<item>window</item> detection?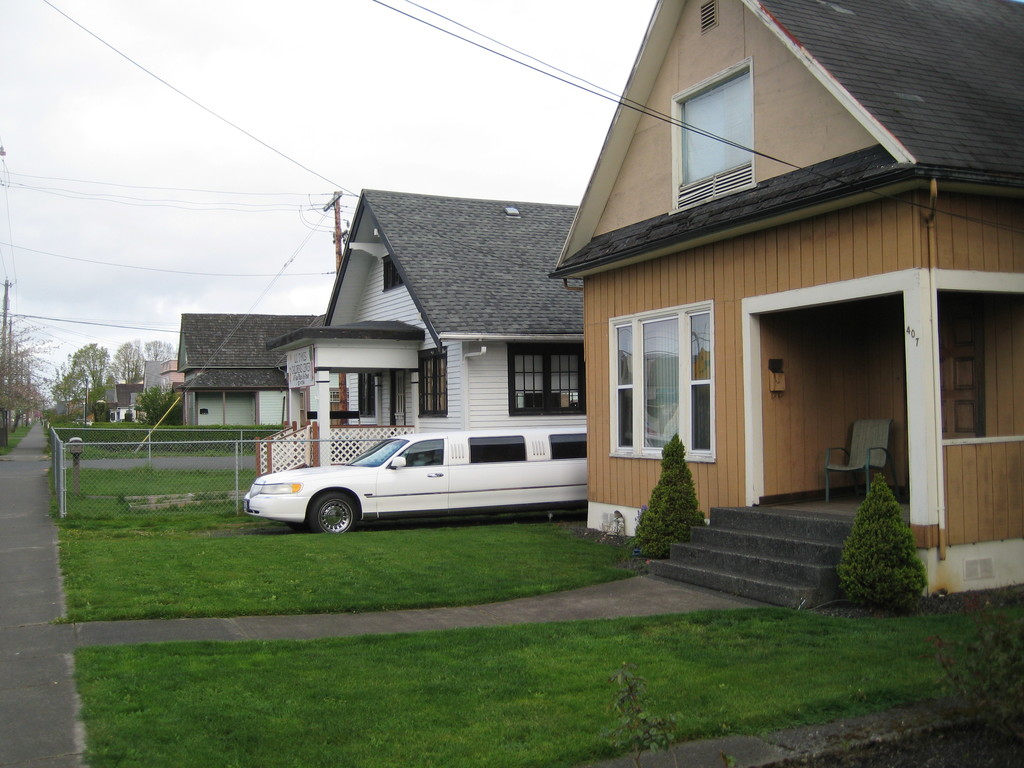
l=605, t=299, r=715, b=458
